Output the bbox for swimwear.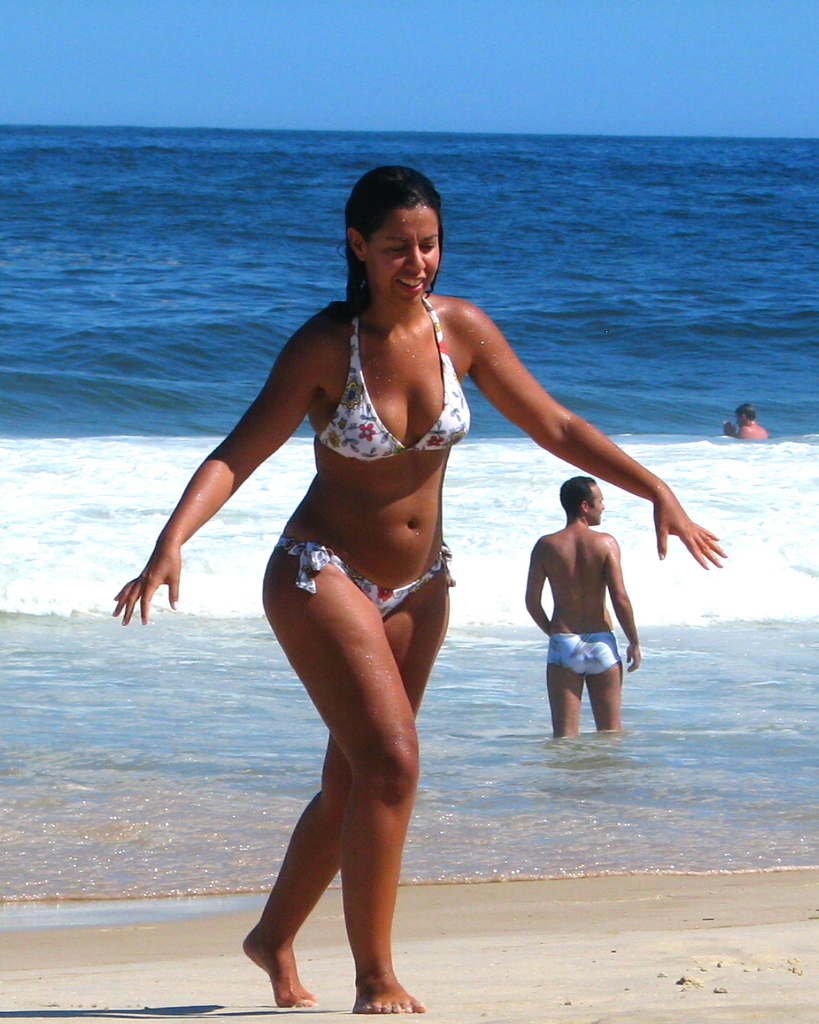
box(275, 539, 456, 621).
